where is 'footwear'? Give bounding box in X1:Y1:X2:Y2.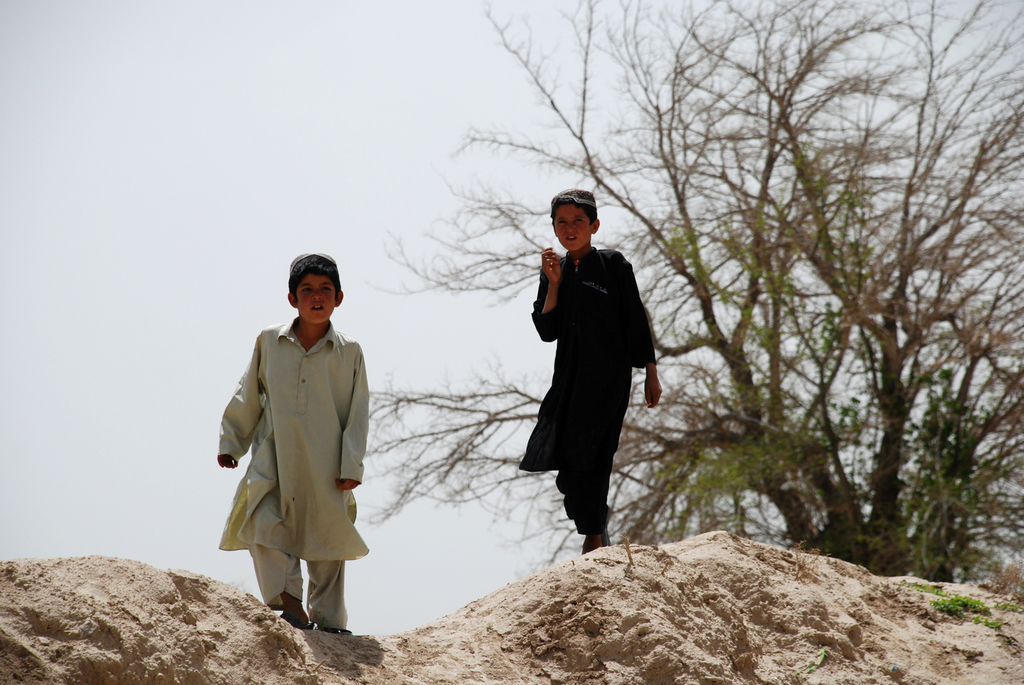
320:624:358:636.
